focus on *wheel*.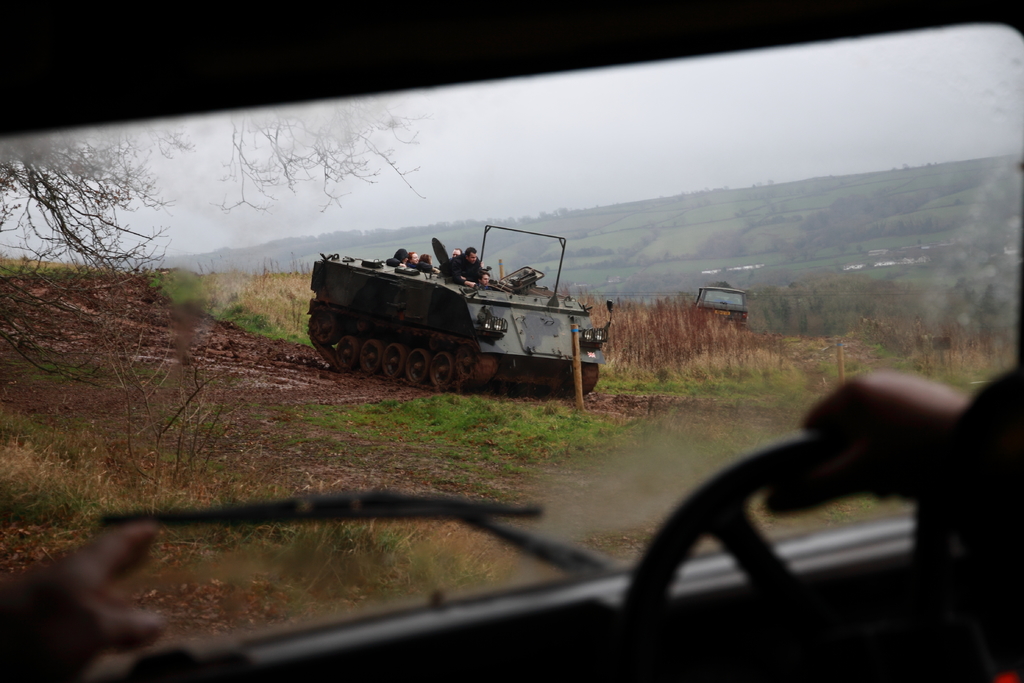
Focused at bbox=(379, 341, 404, 381).
